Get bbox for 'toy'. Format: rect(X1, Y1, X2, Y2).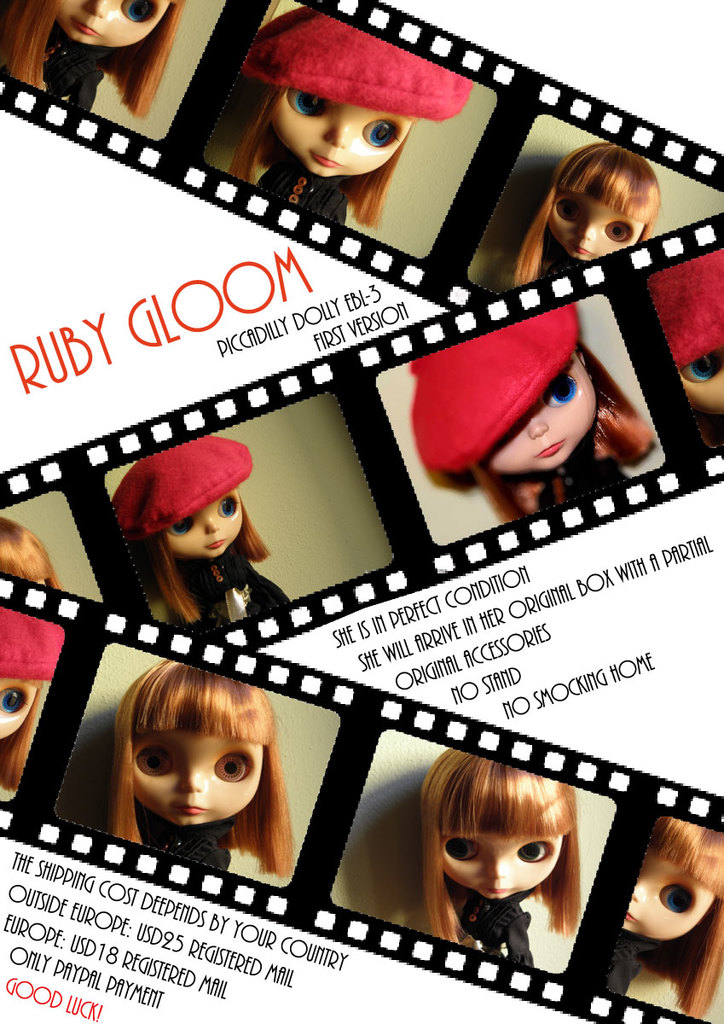
rect(511, 144, 664, 289).
